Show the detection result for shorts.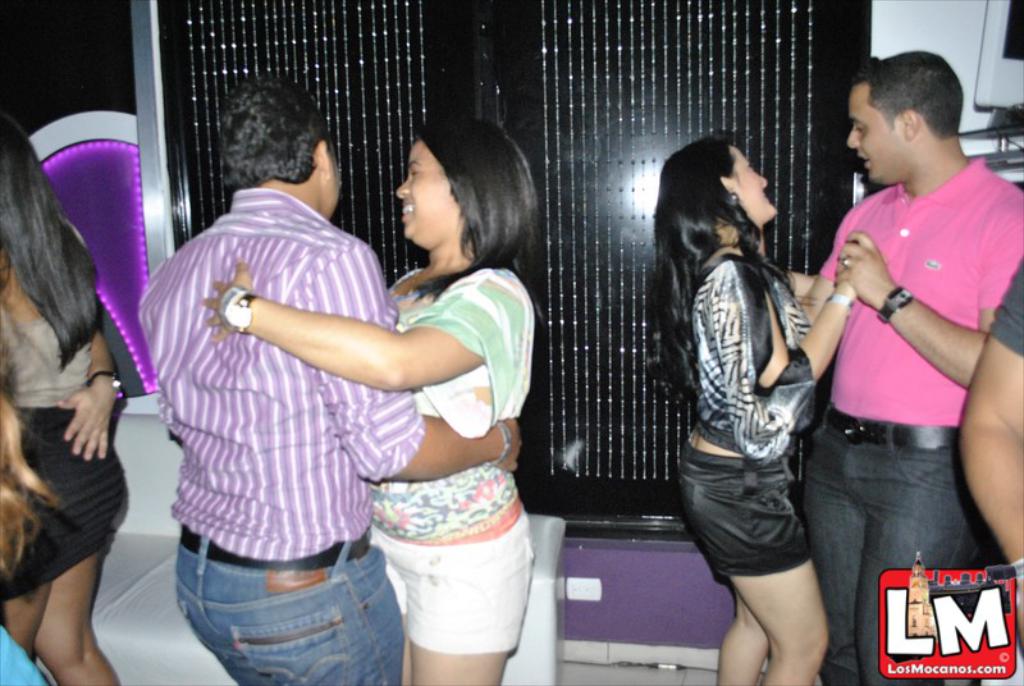
x1=374 y1=514 x2=535 y2=646.
